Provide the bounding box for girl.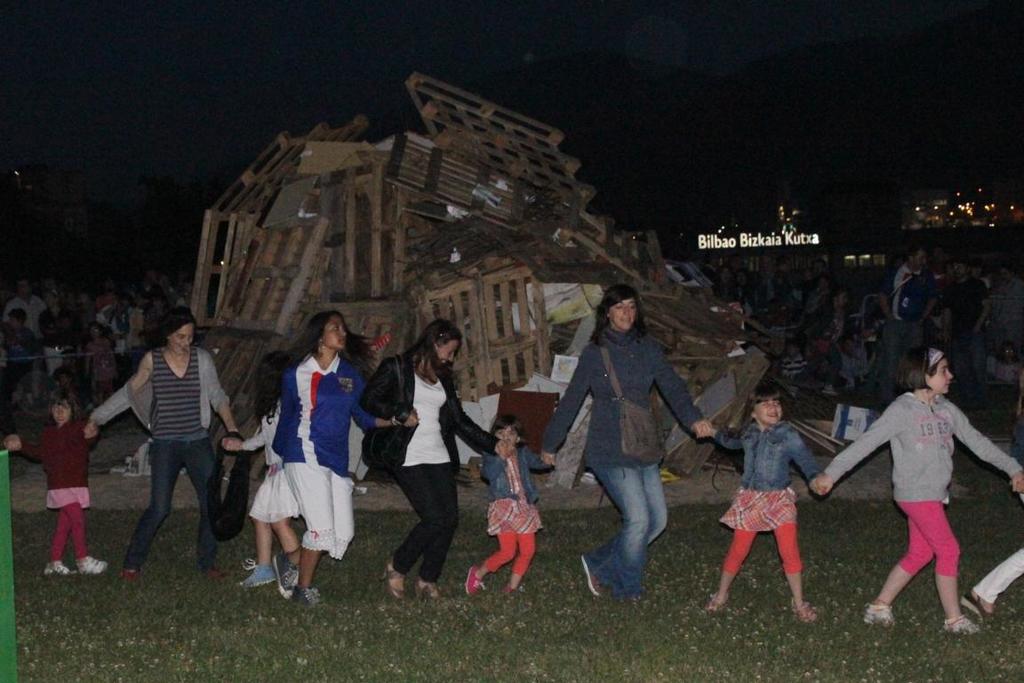
l=702, t=386, r=828, b=618.
